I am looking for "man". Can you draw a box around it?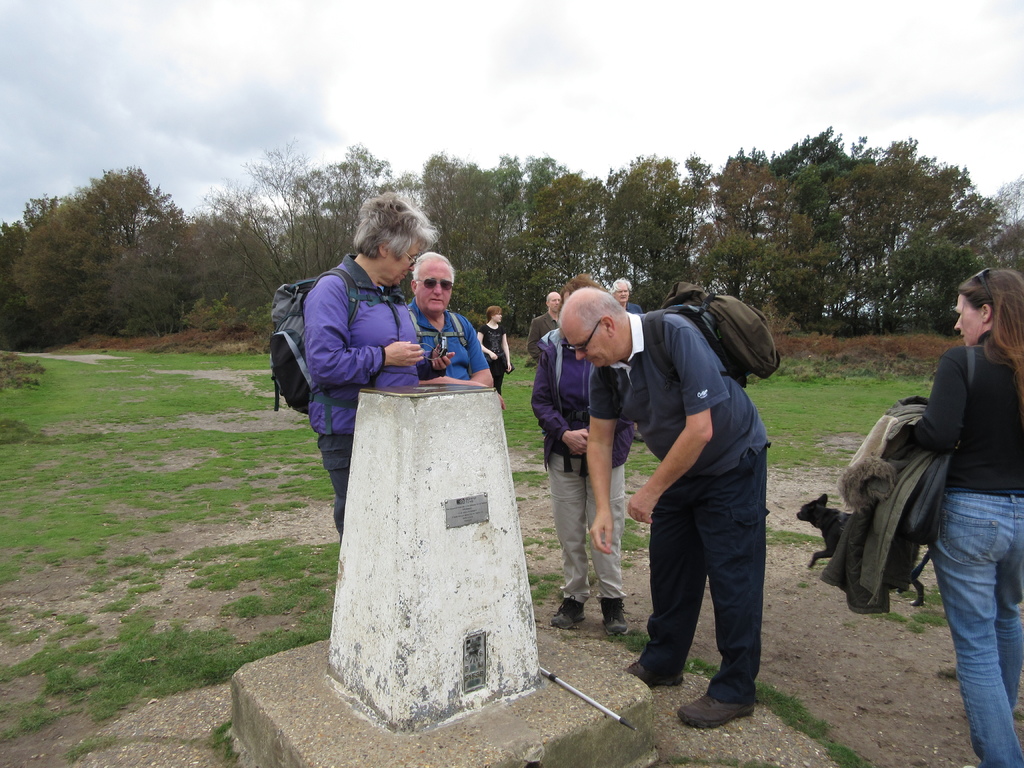
Sure, the bounding box is 612:278:653:442.
